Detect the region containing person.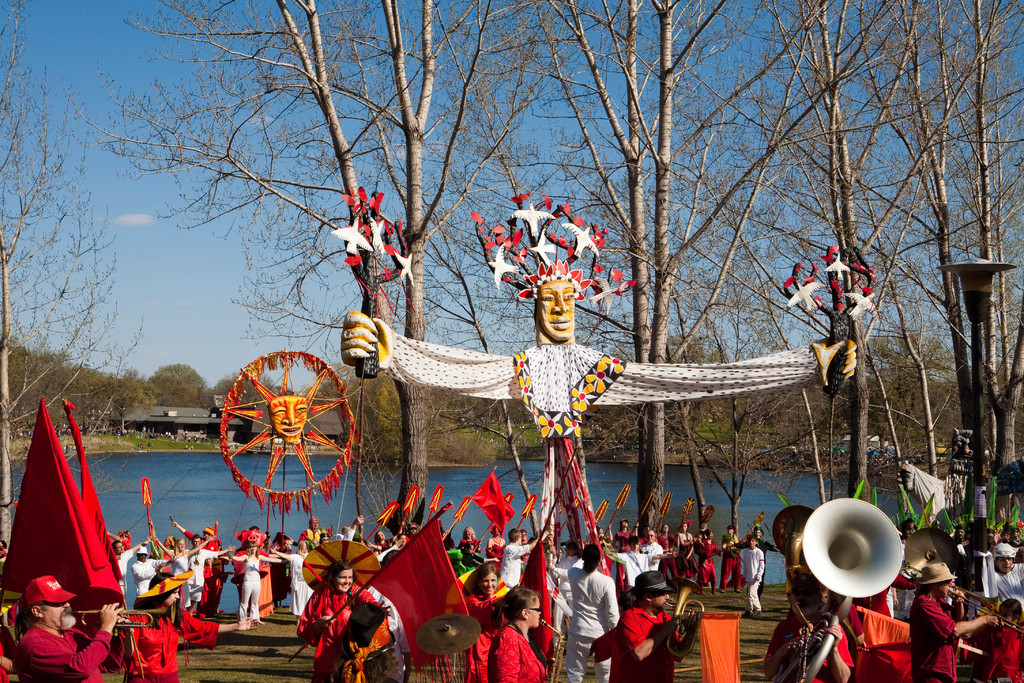
{"left": 907, "top": 557, "right": 998, "bottom": 682}.
